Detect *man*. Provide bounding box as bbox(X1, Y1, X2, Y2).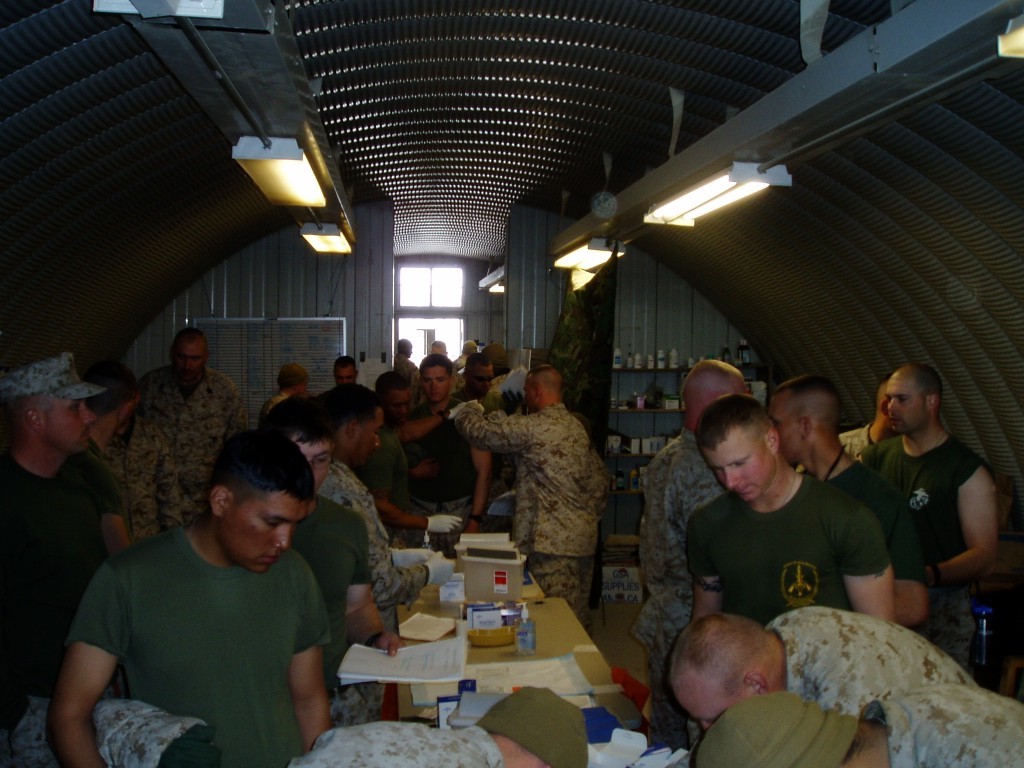
bbox(0, 335, 144, 751).
